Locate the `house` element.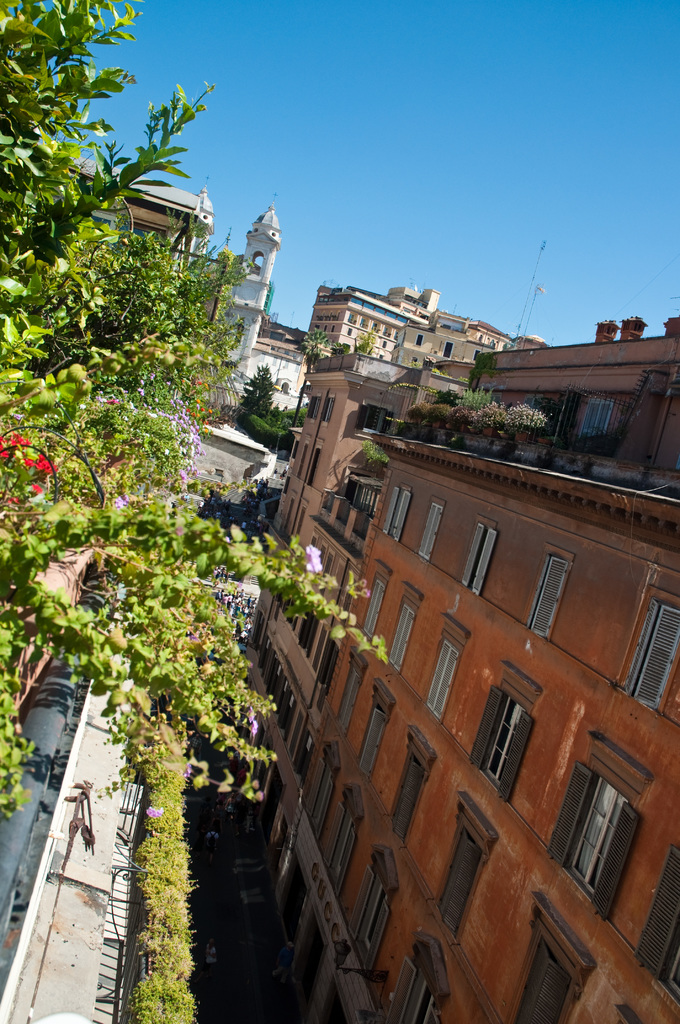
Element bbox: Rect(199, 337, 679, 1020).
